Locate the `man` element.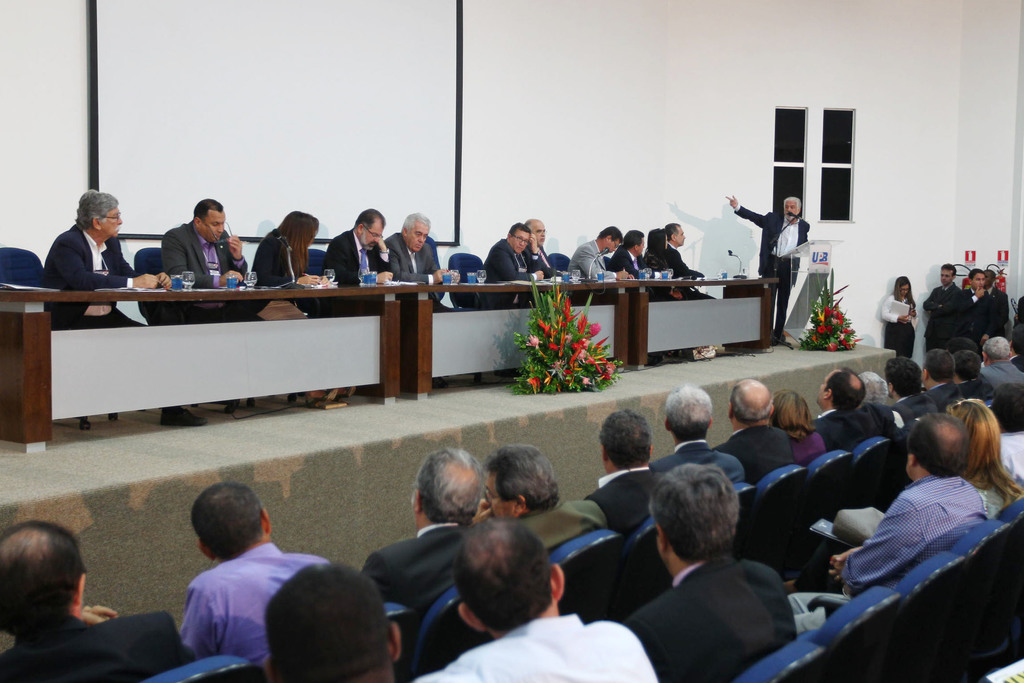
Element bbox: (left=972, top=336, right=1023, bottom=386).
